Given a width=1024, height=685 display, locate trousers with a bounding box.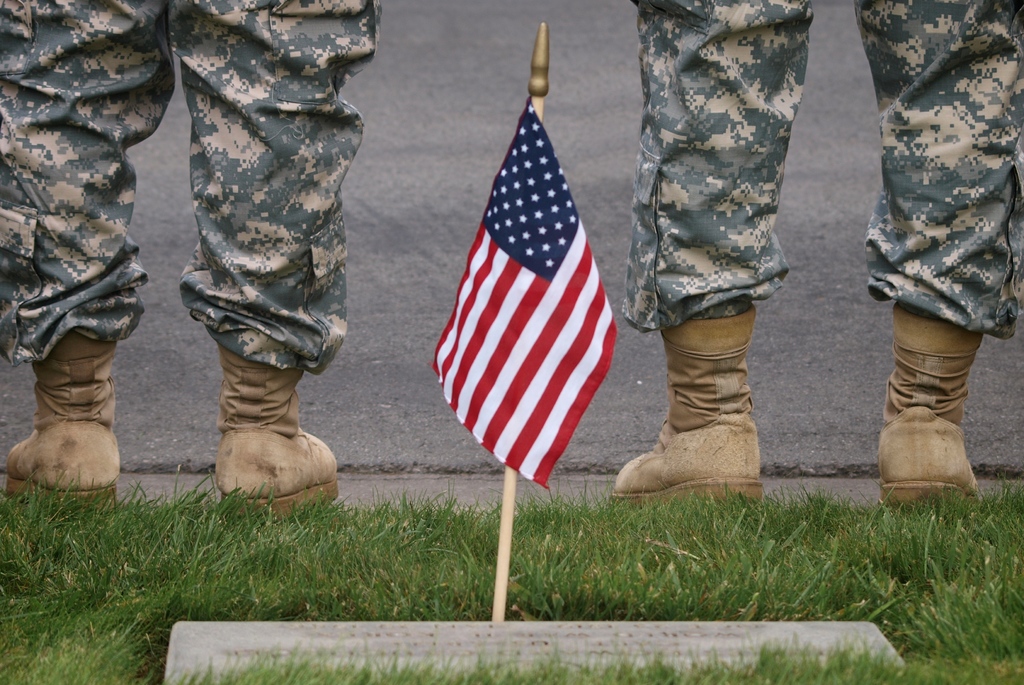
Located: {"left": 0, "top": 0, "right": 377, "bottom": 379}.
